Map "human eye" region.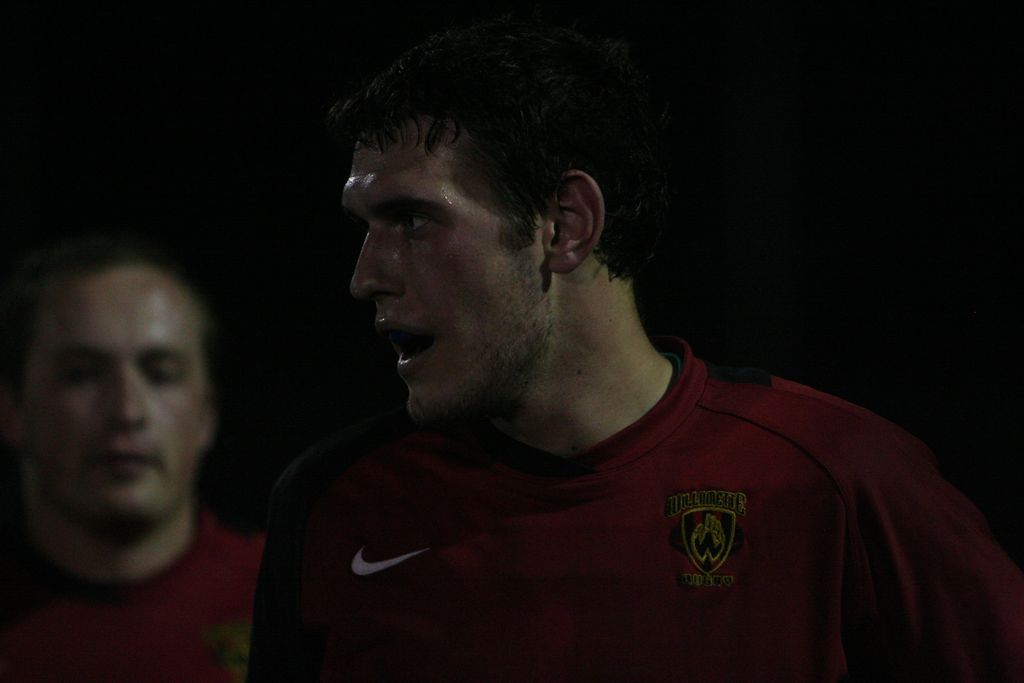
Mapped to locate(402, 210, 435, 233).
